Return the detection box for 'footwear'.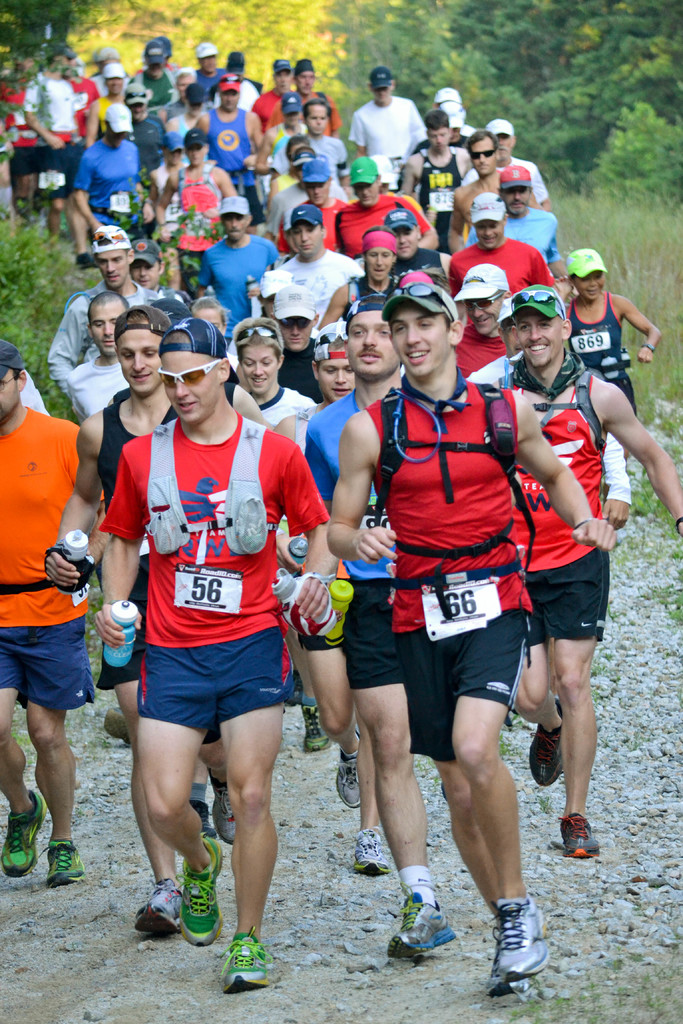
<region>222, 927, 278, 995</region>.
